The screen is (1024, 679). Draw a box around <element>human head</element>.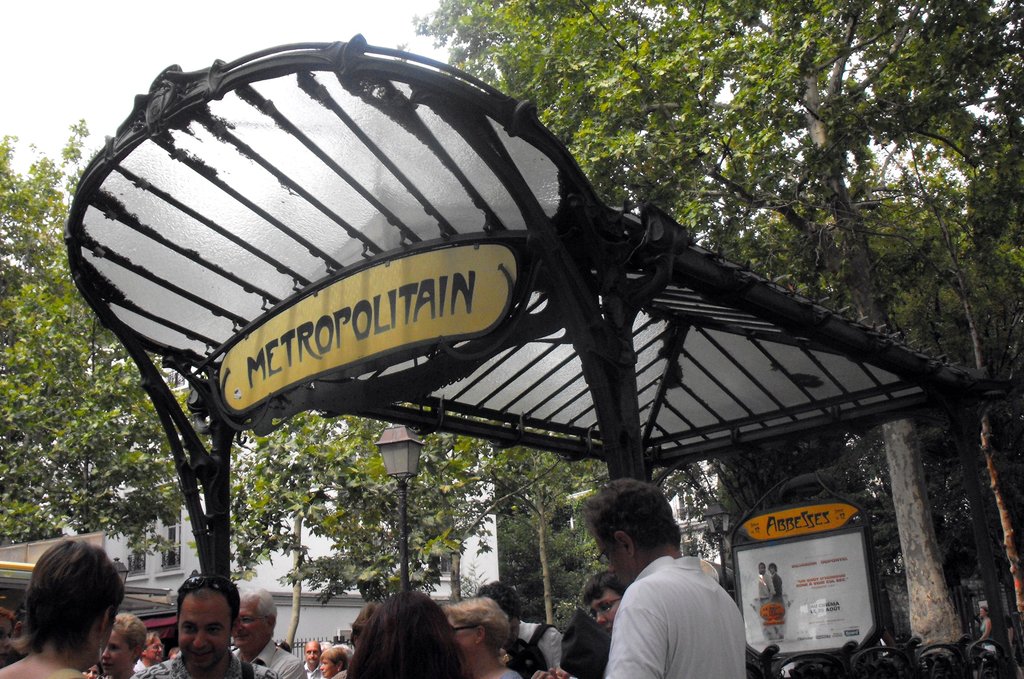
[438, 600, 512, 676].
